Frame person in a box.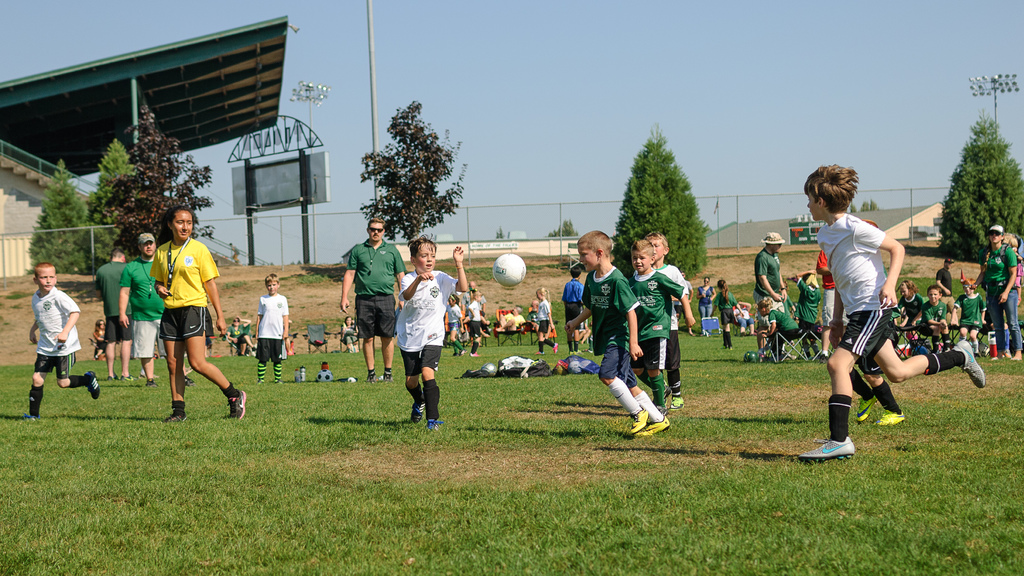
x1=92 y1=311 x2=102 y2=359.
